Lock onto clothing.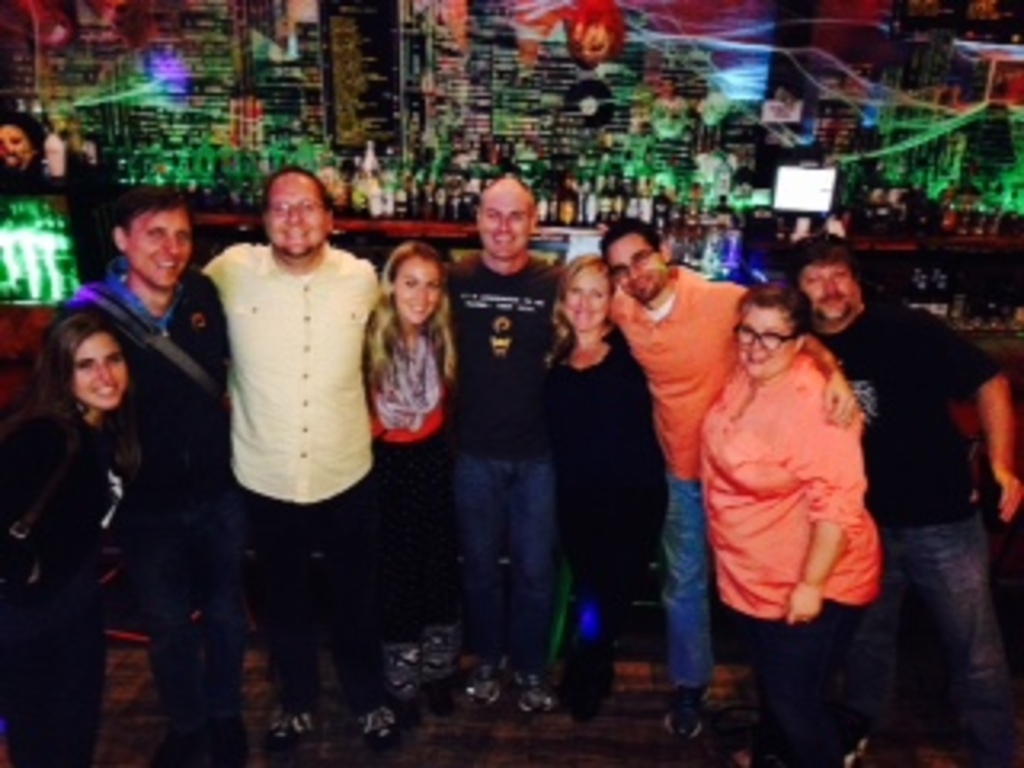
Locked: crop(445, 250, 579, 669).
